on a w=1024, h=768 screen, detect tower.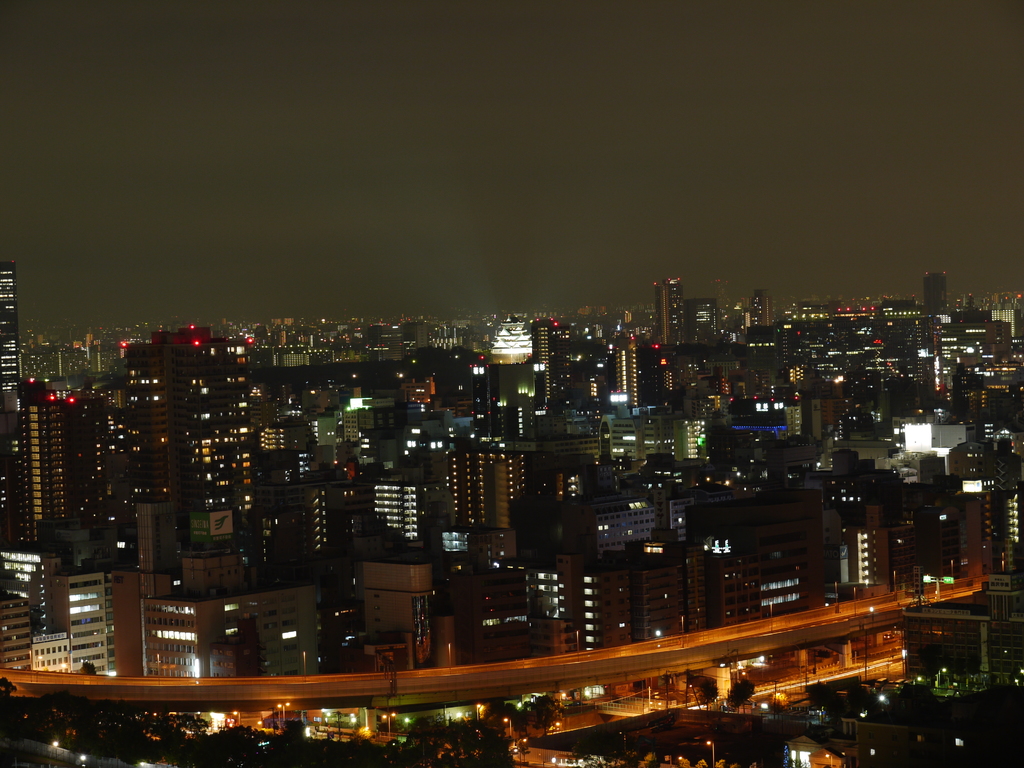
[0,390,80,563].
